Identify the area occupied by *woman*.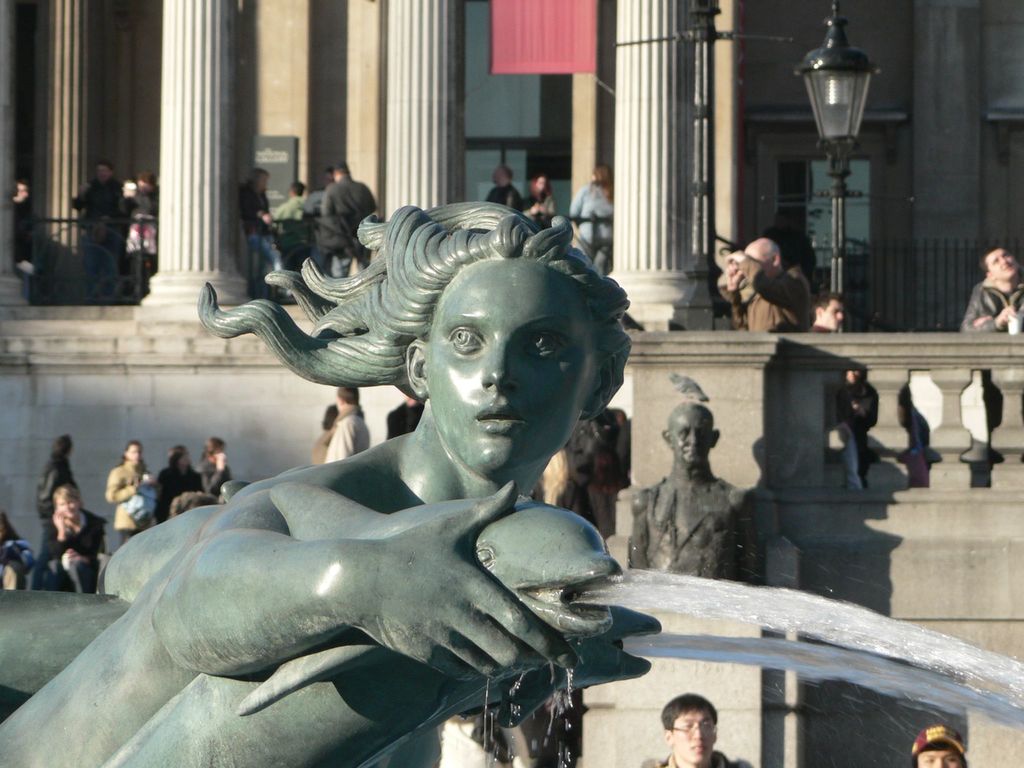
Area: 100 435 148 556.
